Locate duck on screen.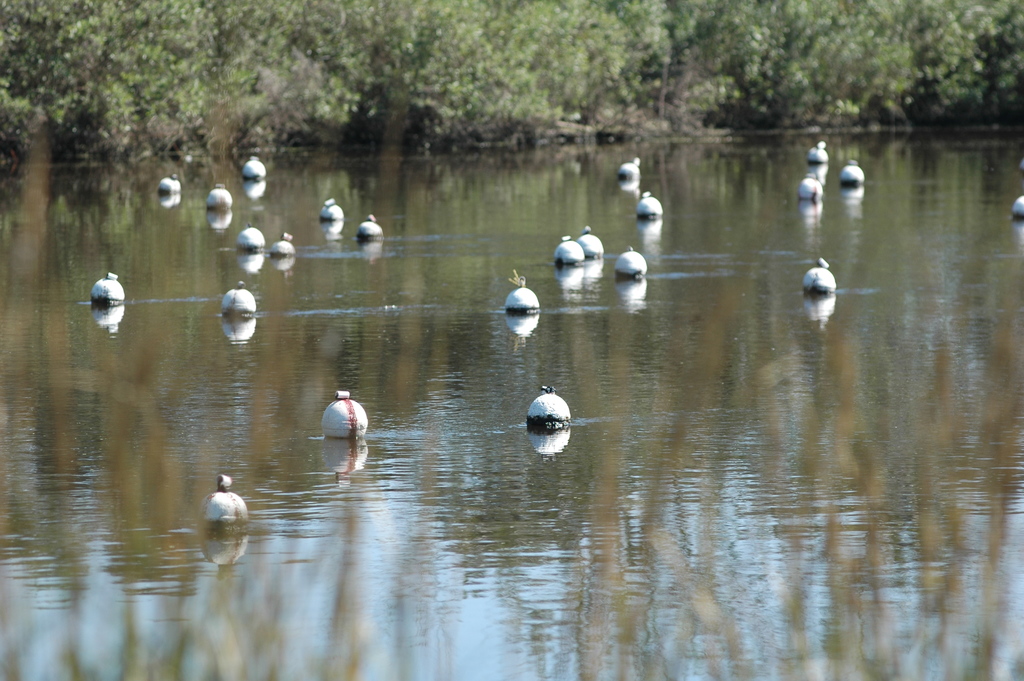
On screen at rect(243, 149, 269, 183).
